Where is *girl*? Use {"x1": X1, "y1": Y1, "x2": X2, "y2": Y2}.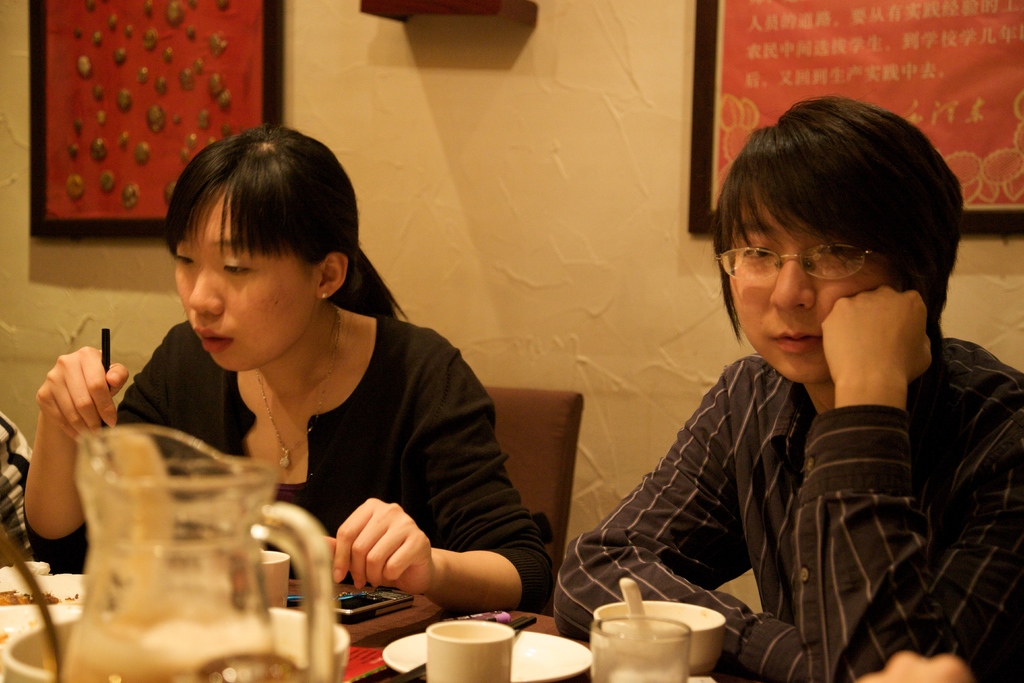
{"x1": 22, "y1": 132, "x2": 549, "y2": 611}.
